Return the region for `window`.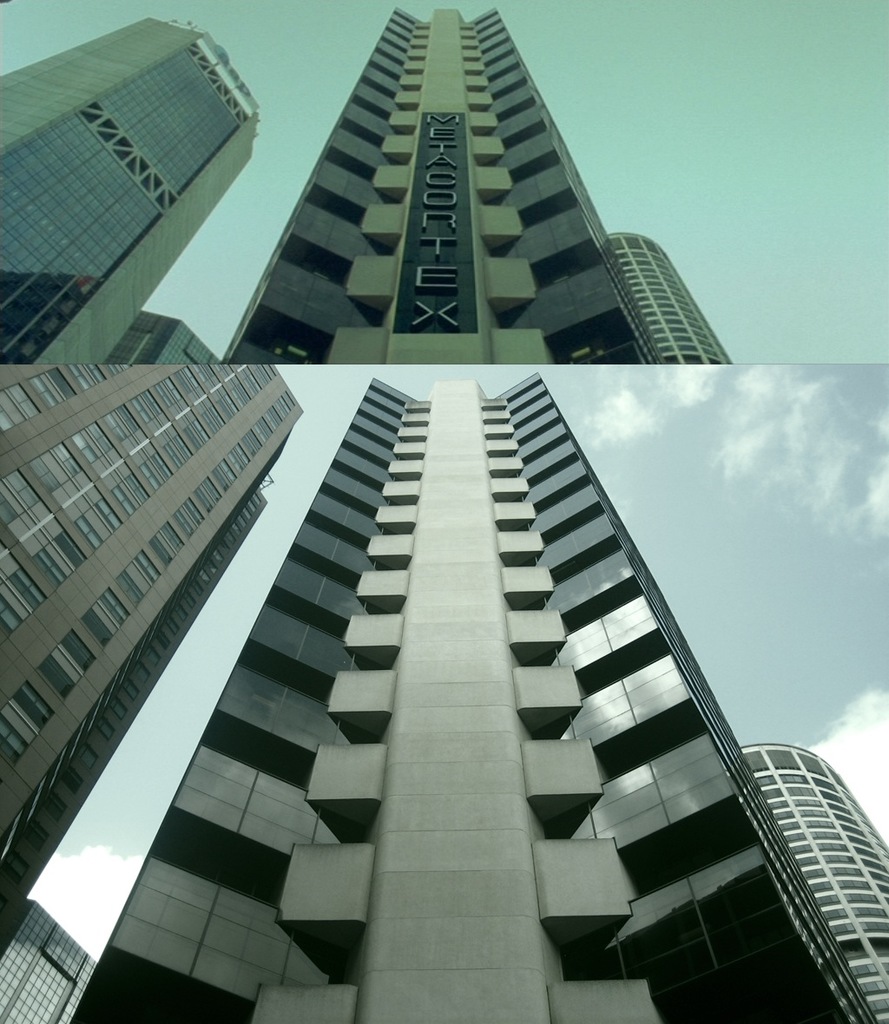
l=803, t=817, r=834, b=832.
